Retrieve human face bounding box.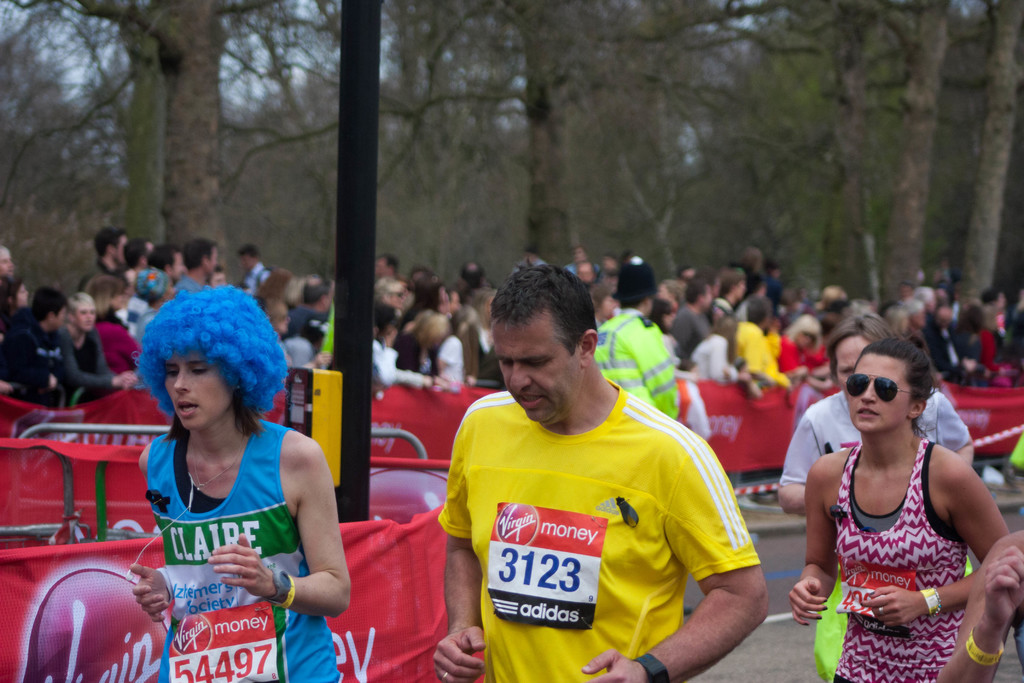
Bounding box: <region>161, 350, 236, 435</region>.
